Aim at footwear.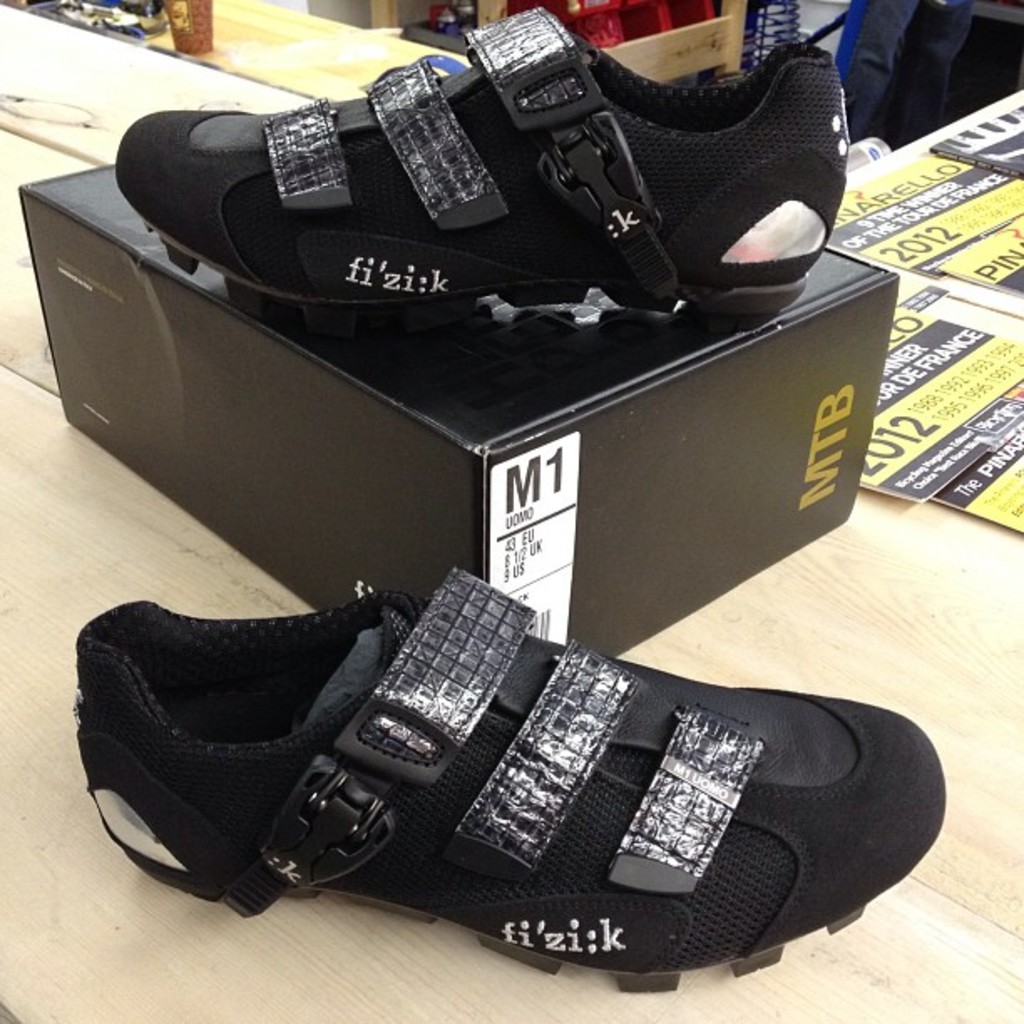
Aimed at 107:8:850:340.
